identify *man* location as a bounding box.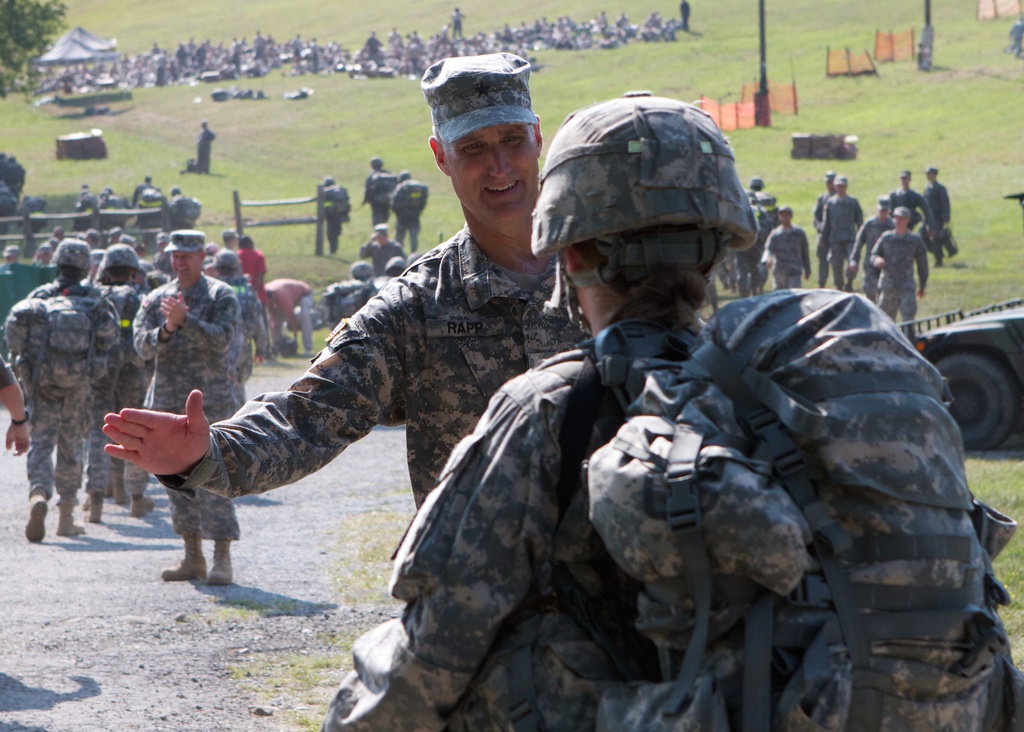
89:242:148:515.
